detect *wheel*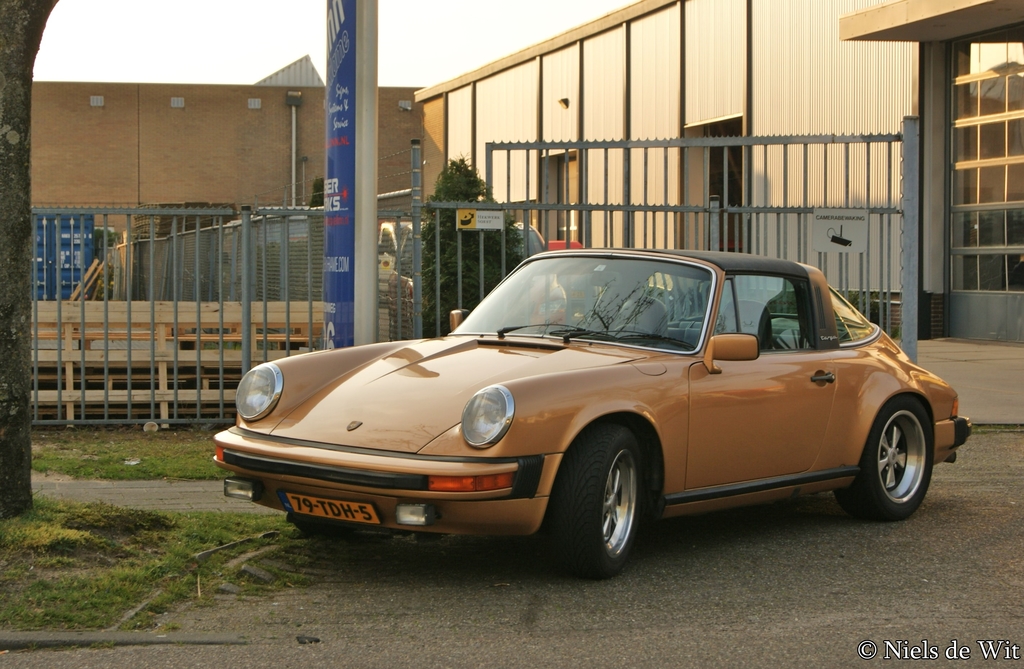
(left=560, top=444, right=667, bottom=571)
